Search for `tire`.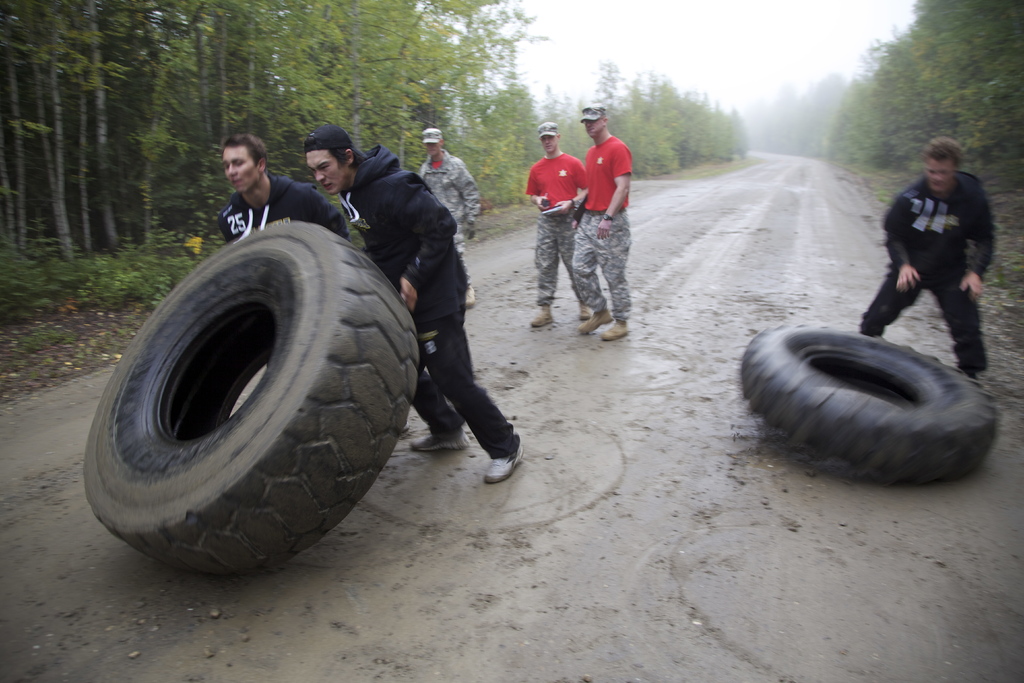
Found at BBox(729, 315, 999, 473).
